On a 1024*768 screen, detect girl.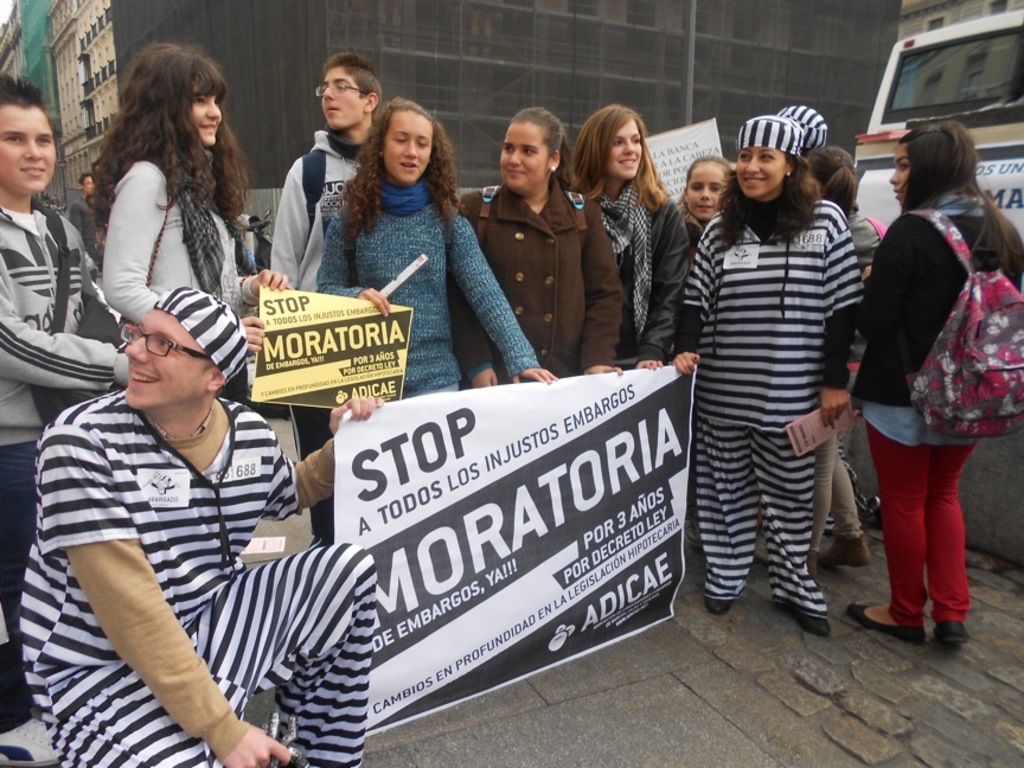
detection(668, 113, 864, 635).
